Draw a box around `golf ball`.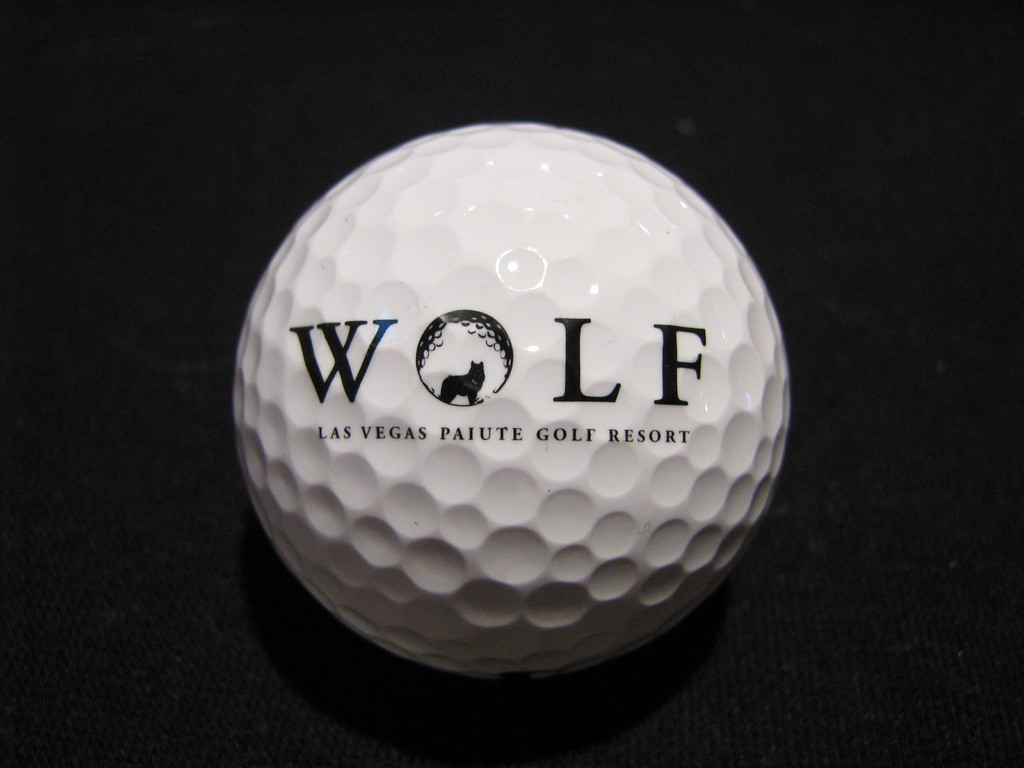
<bbox>225, 113, 796, 685</bbox>.
